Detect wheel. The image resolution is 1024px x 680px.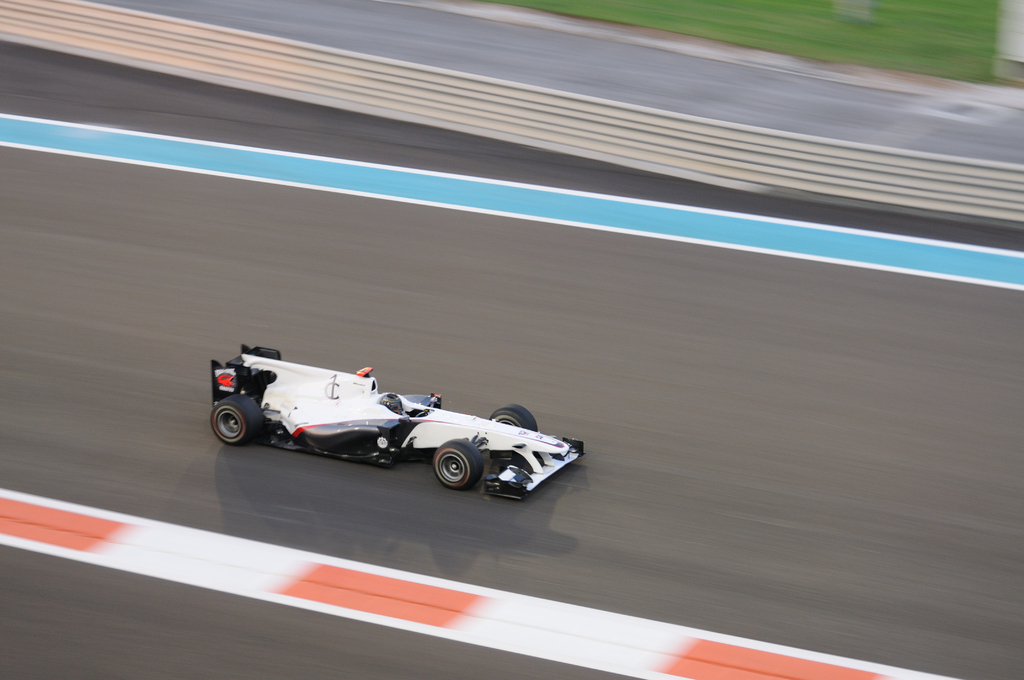
(435, 441, 484, 487).
